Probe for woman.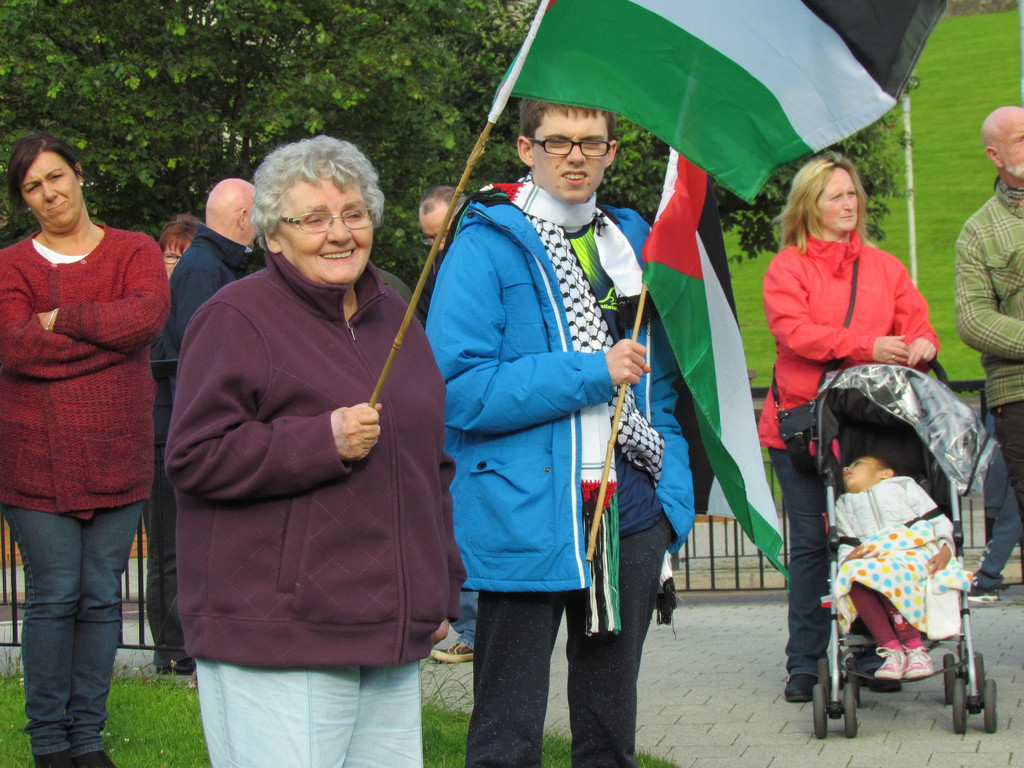
Probe result: bbox=[758, 152, 941, 701].
